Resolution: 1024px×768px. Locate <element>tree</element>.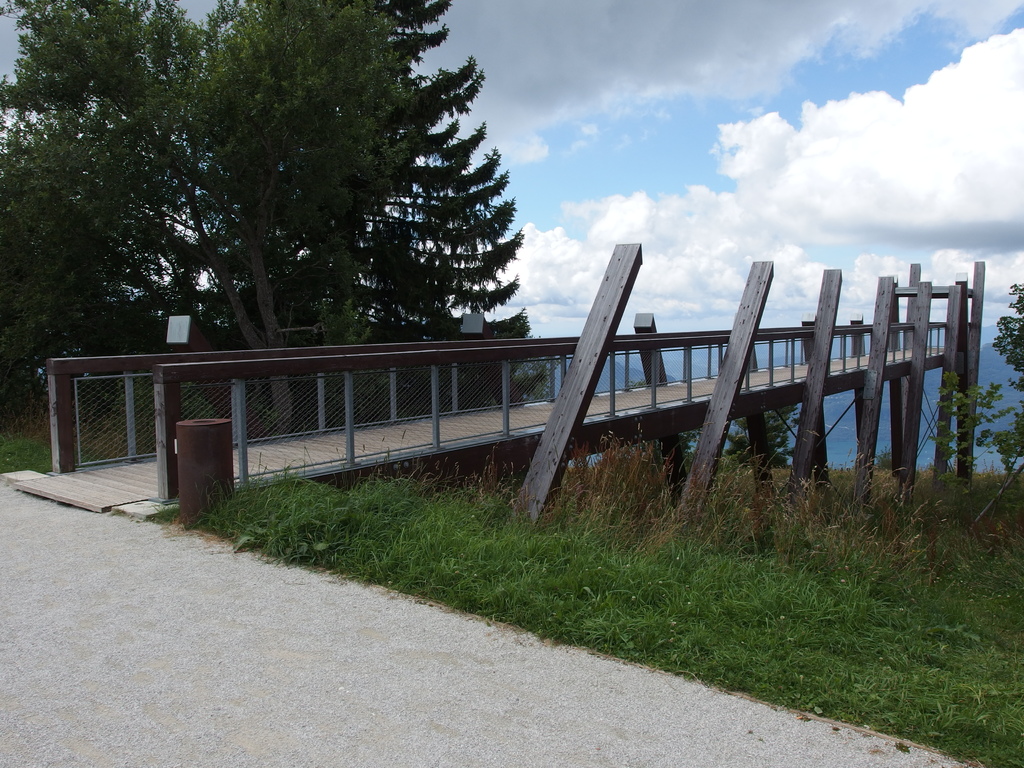
x1=723, y1=404, x2=797, y2=468.
